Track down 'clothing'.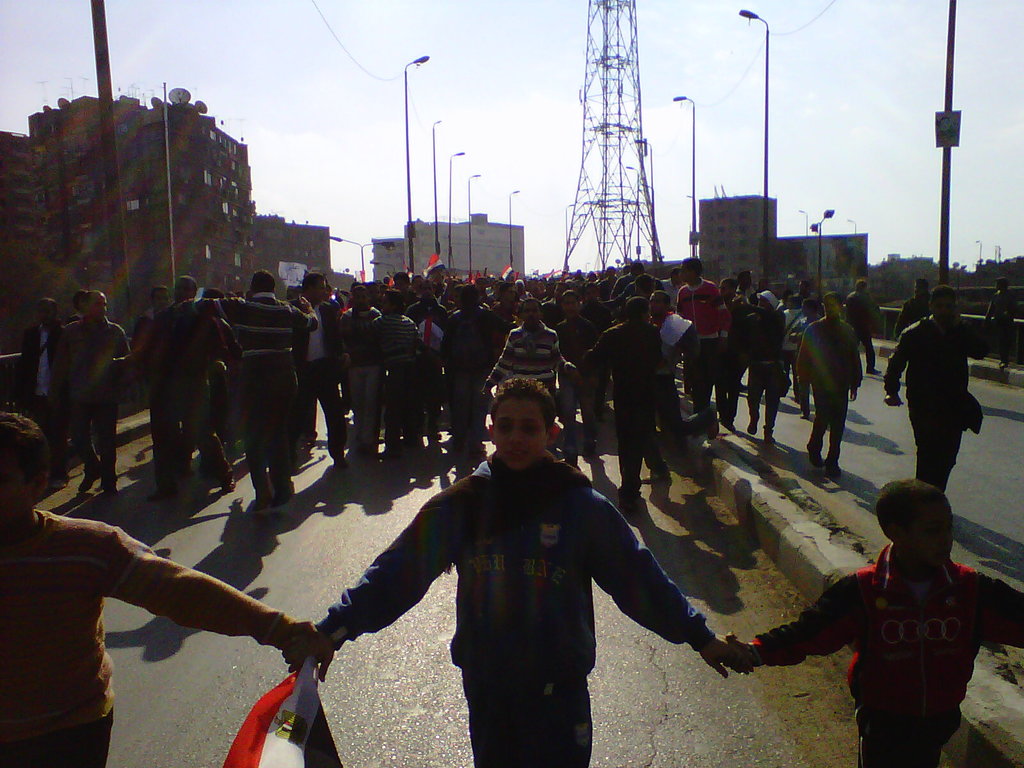
Tracked to l=0, t=513, r=292, b=765.
